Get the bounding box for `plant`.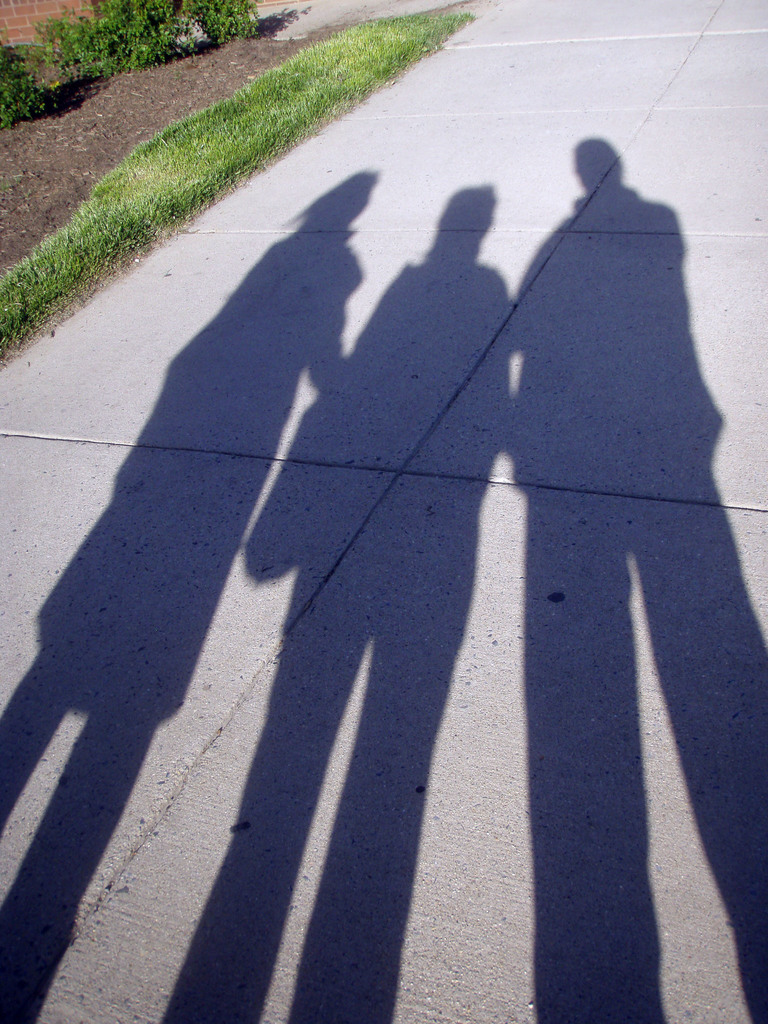
0/57/60/135.
